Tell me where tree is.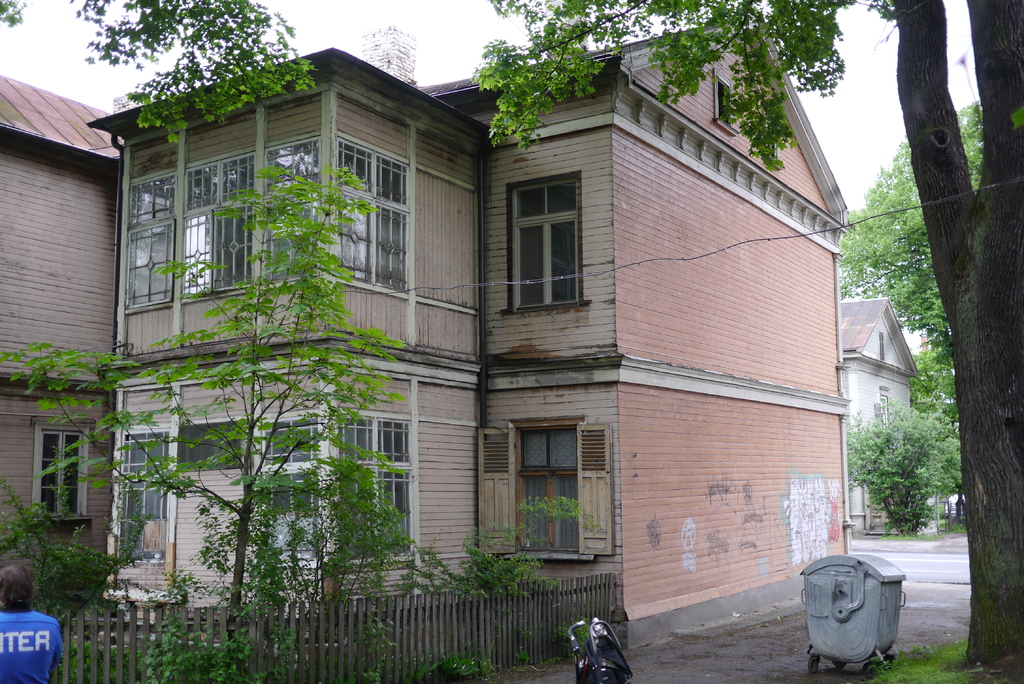
tree is at {"x1": 468, "y1": 0, "x2": 1021, "y2": 665}.
